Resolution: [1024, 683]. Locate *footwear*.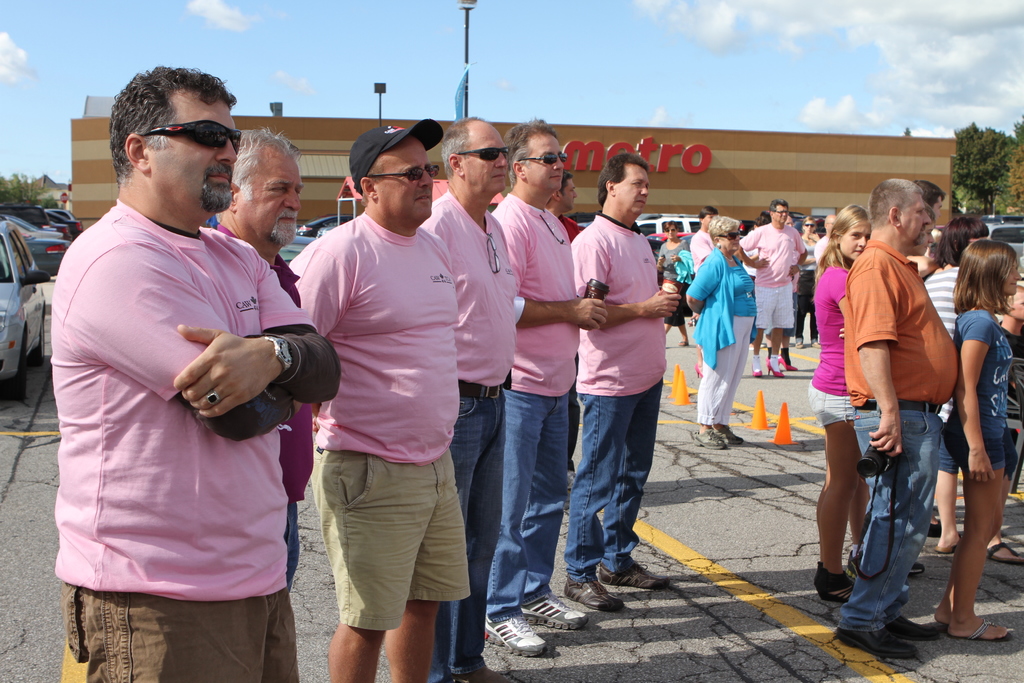
934/541/959/557.
